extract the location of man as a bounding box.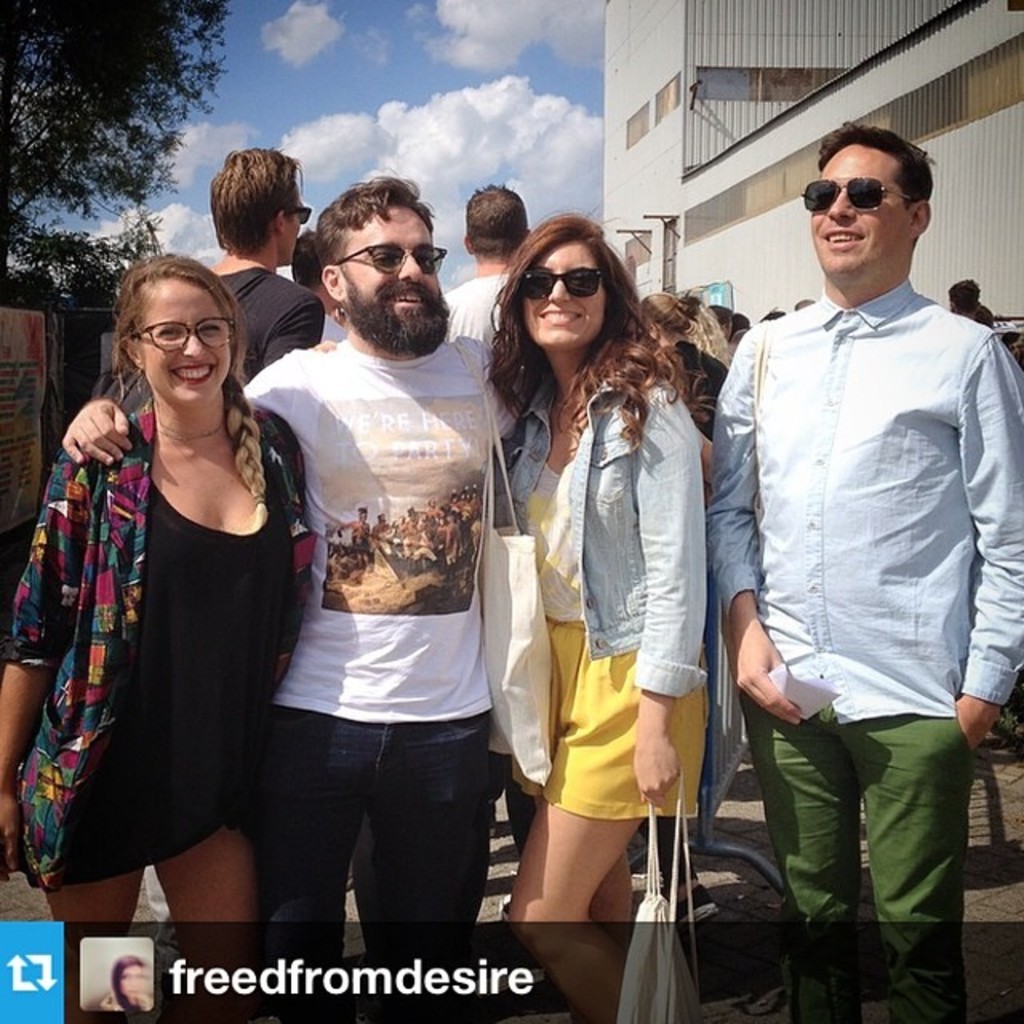
x1=240, y1=176, x2=523, y2=1022.
